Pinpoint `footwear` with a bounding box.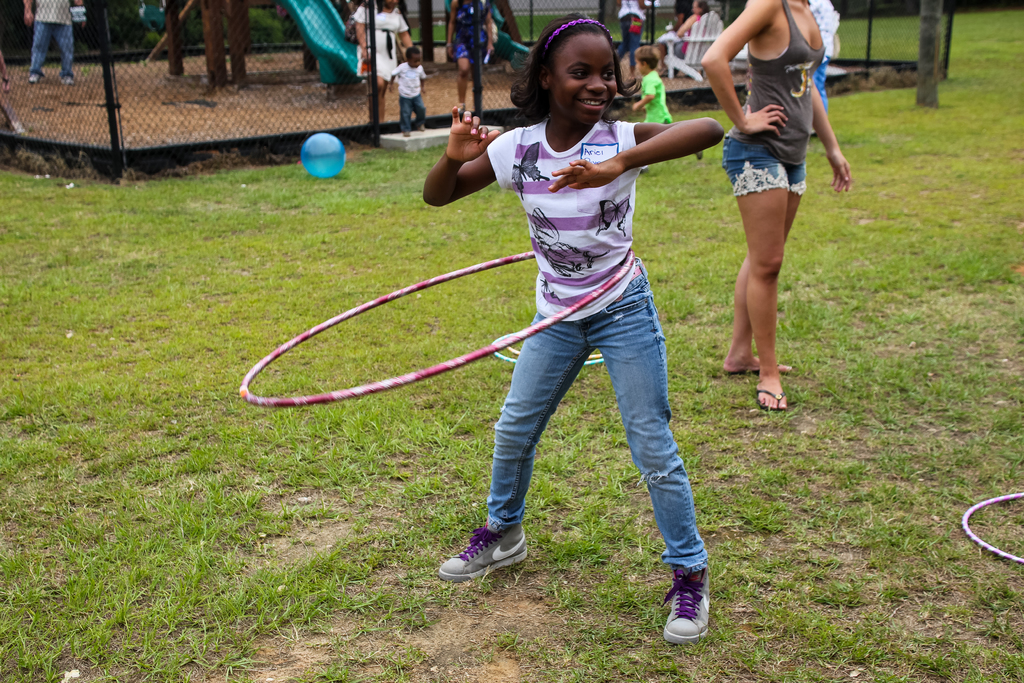
x1=417, y1=125, x2=423, y2=131.
